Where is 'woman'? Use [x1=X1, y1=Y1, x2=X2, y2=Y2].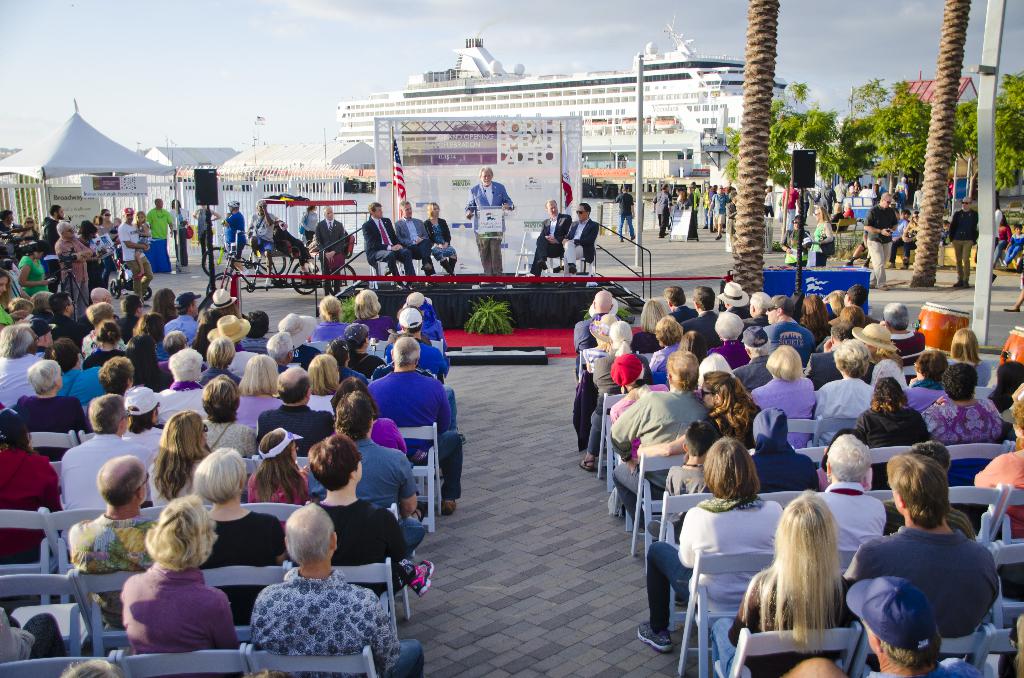
[x1=812, y1=338, x2=877, y2=450].
